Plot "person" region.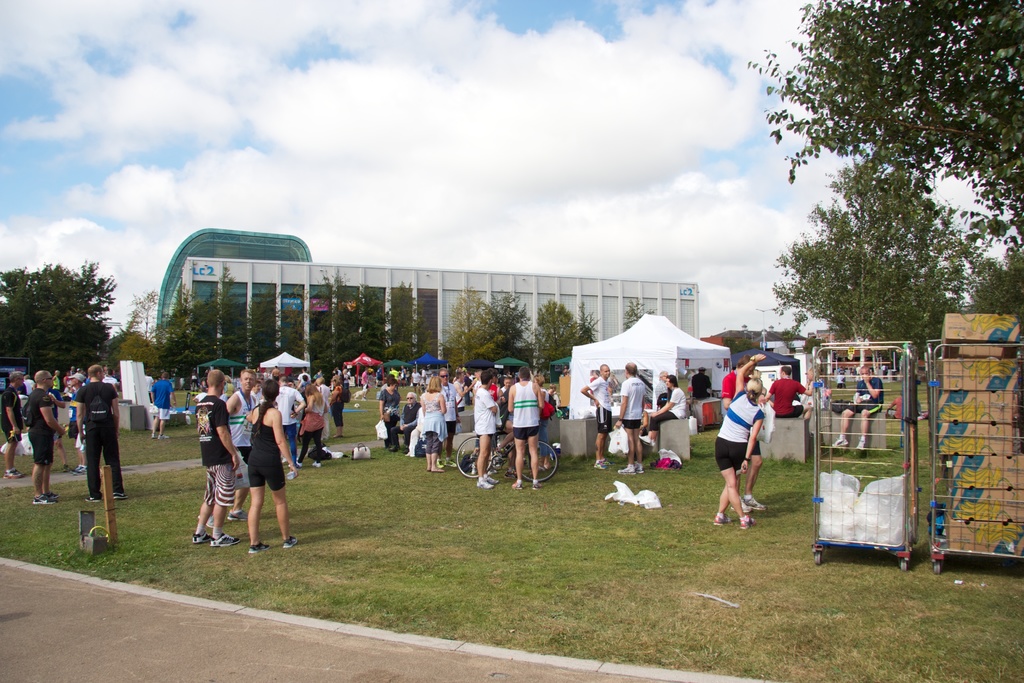
Plotted at (x1=196, y1=365, x2=259, y2=518).
